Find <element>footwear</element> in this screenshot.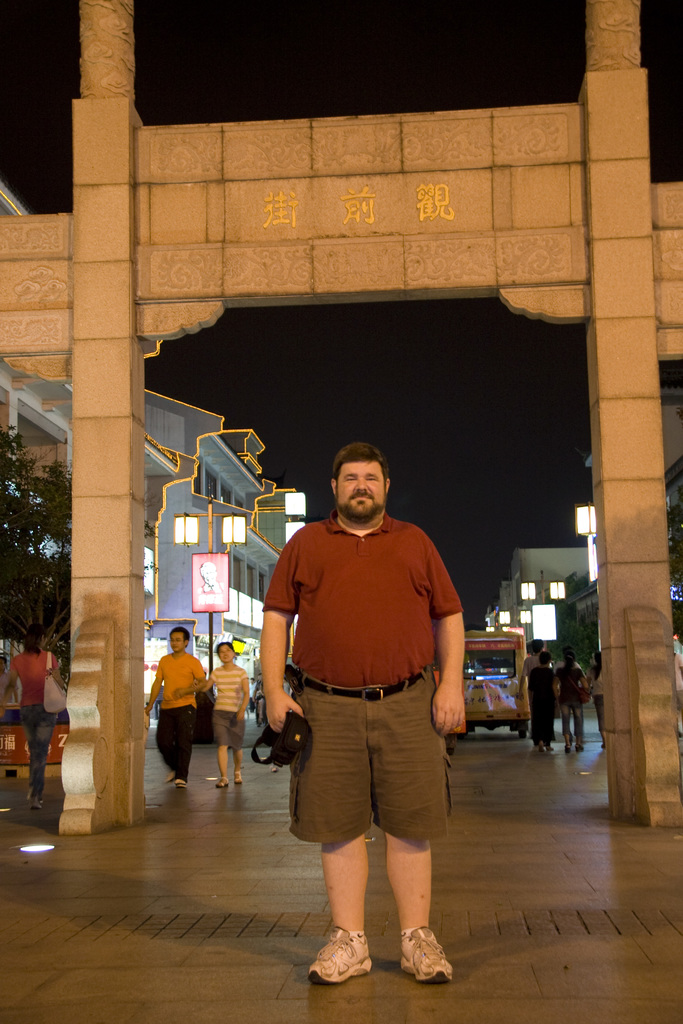
The bounding box for <element>footwear</element> is 315/935/383/1001.
